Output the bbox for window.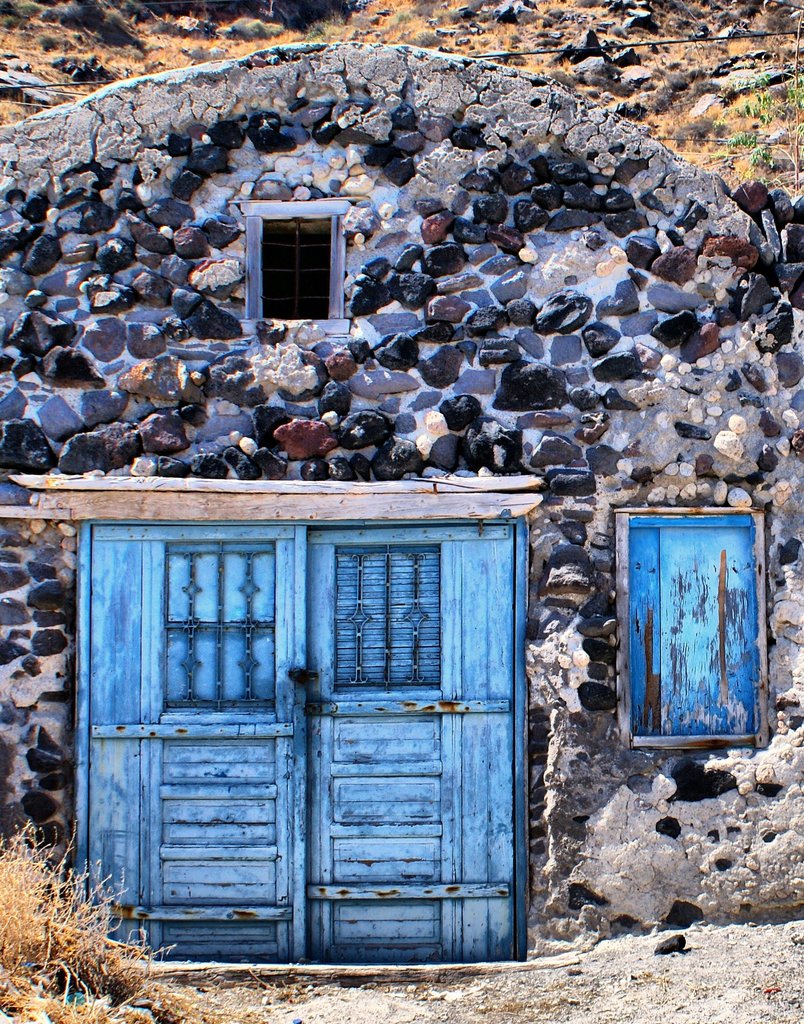
bbox(610, 508, 766, 753).
